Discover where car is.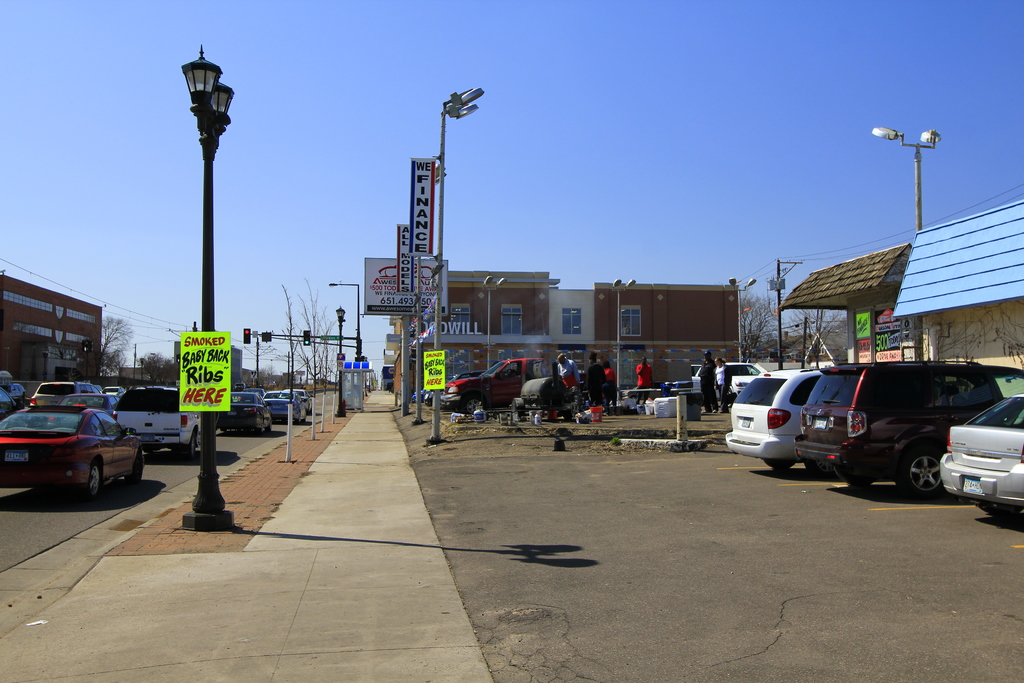
Discovered at pyautogui.locateOnScreen(798, 362, 1023, 496).
